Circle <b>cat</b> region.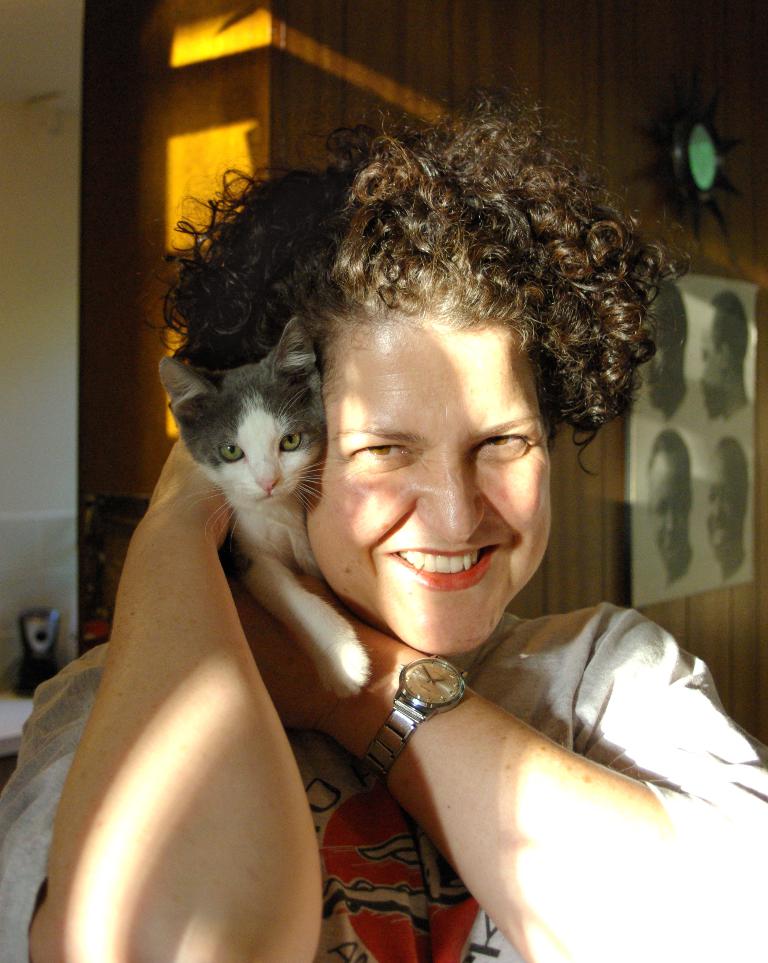
Region: <bbox>158, 317, 368, 704</bbox>.
